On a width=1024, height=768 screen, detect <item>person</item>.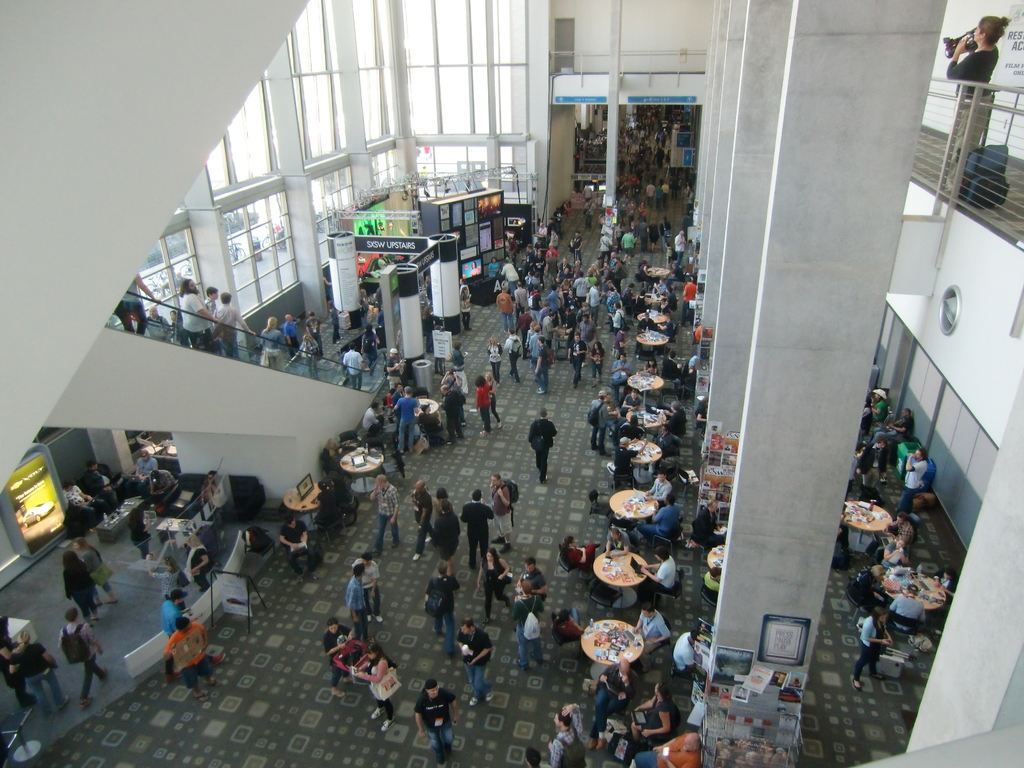
rect(455, 613, 496, 709).
